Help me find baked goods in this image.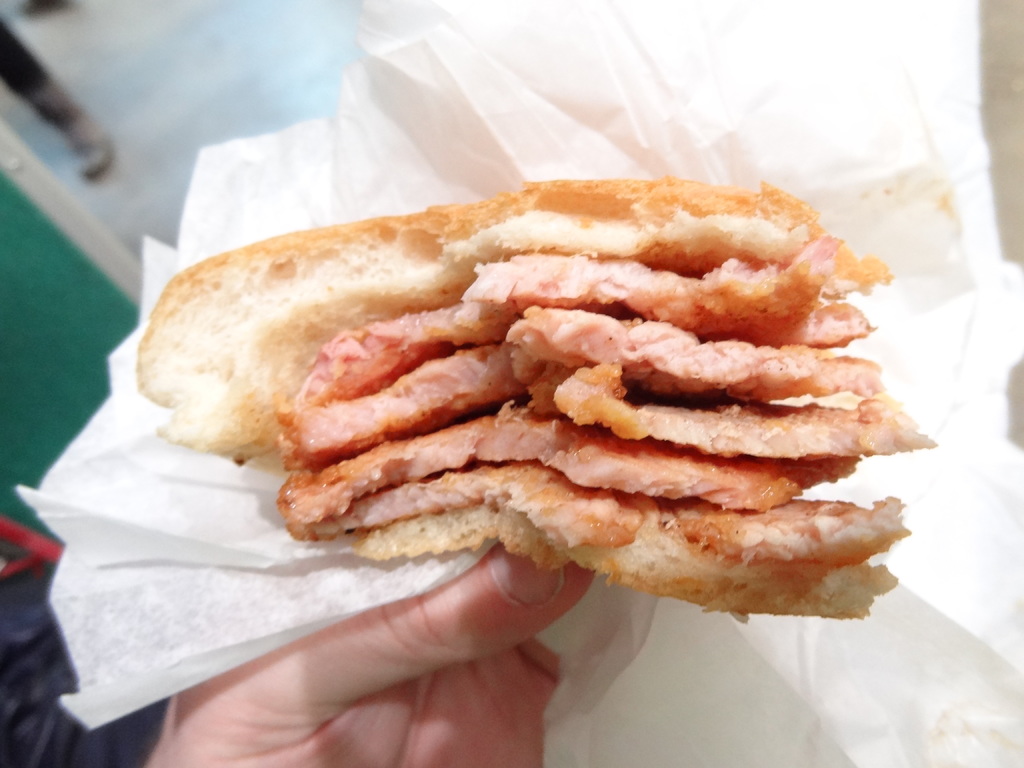
Found it: <box>133,172,936,617</box>.
